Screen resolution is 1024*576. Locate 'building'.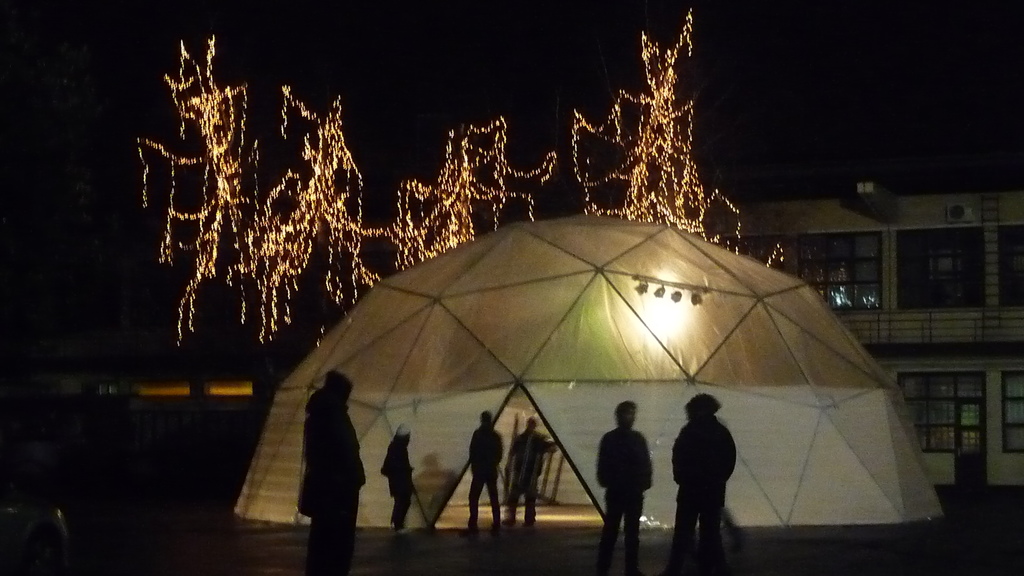
<box>704,179,1023,492</box>.
